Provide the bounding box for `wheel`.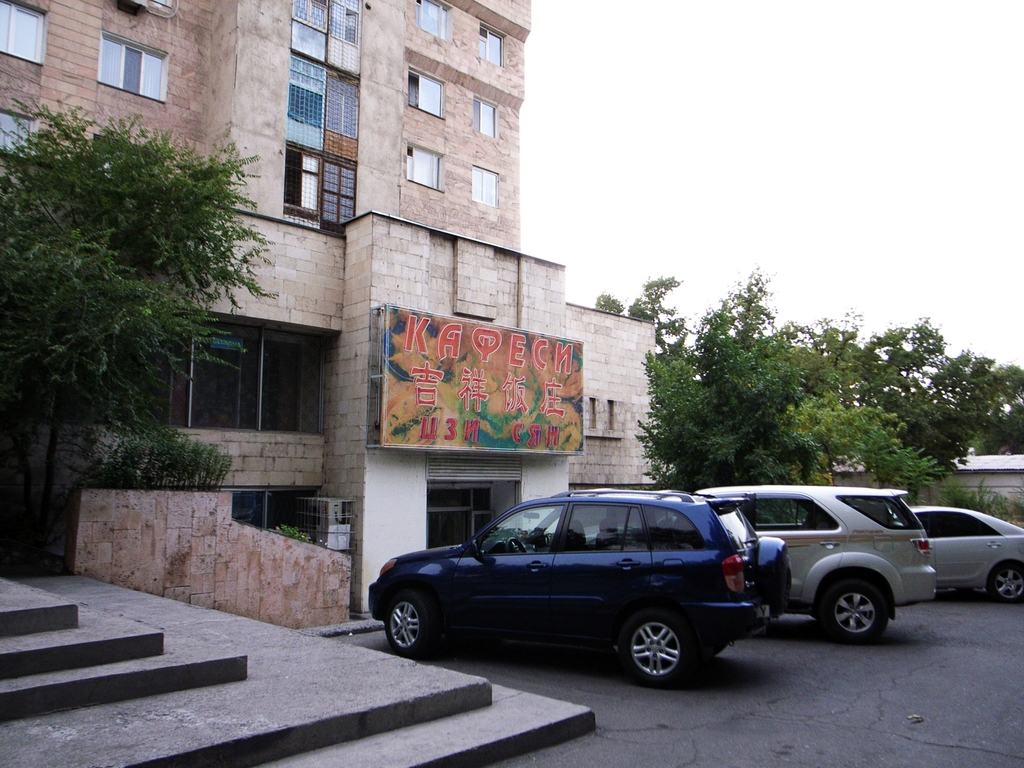
pyautogui.locateOnScreen(508, 537, 527, 552).
